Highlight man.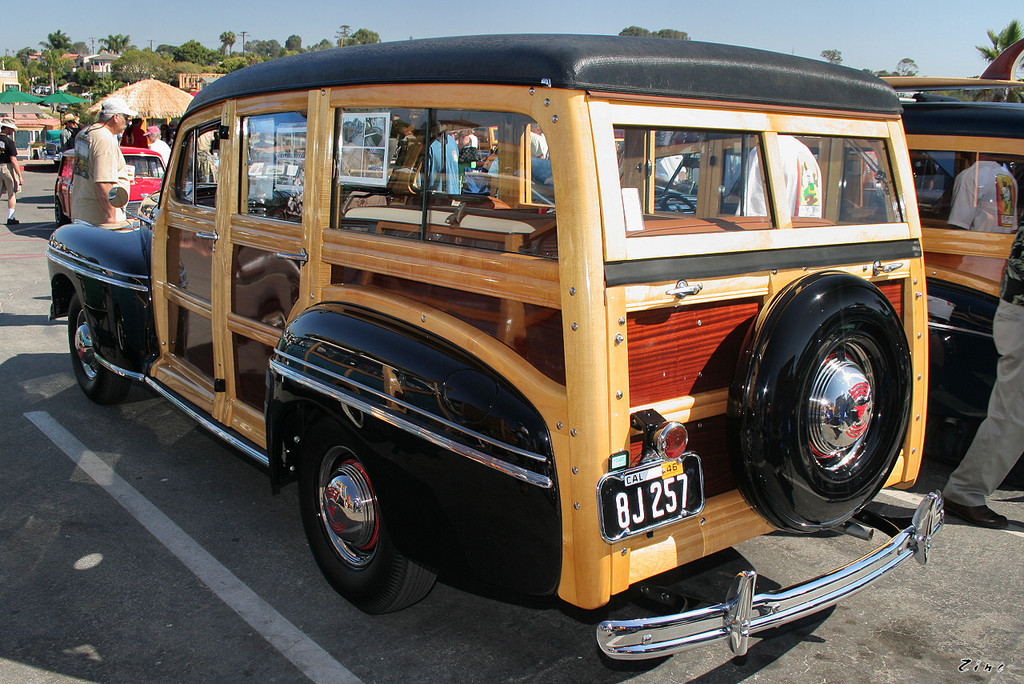
Highlighted region: bbox=[74, 98, 138, 225].
